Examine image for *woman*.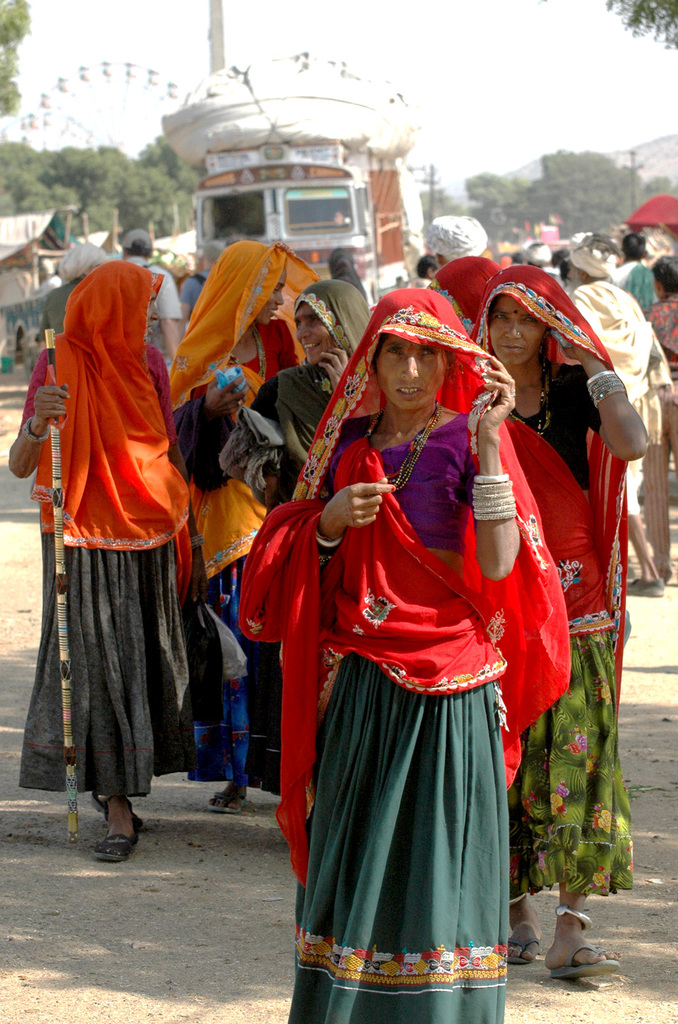
Examination result: 235,288,570,1023.
